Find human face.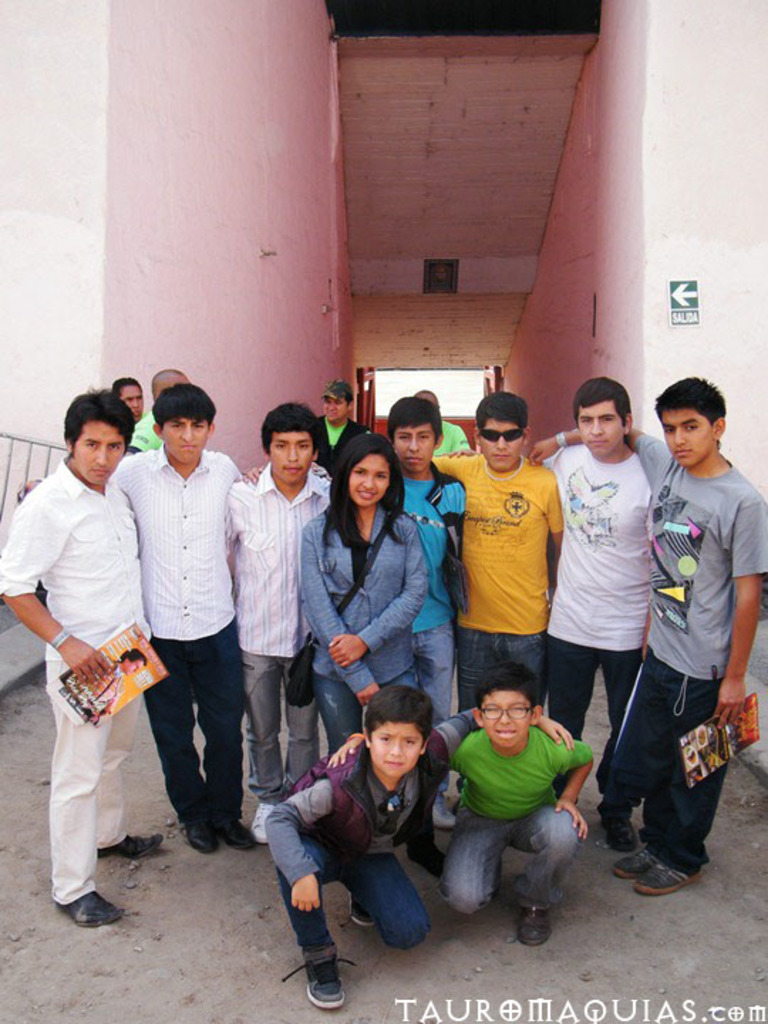
[left=267, top=431, right=313, bottom=481].
